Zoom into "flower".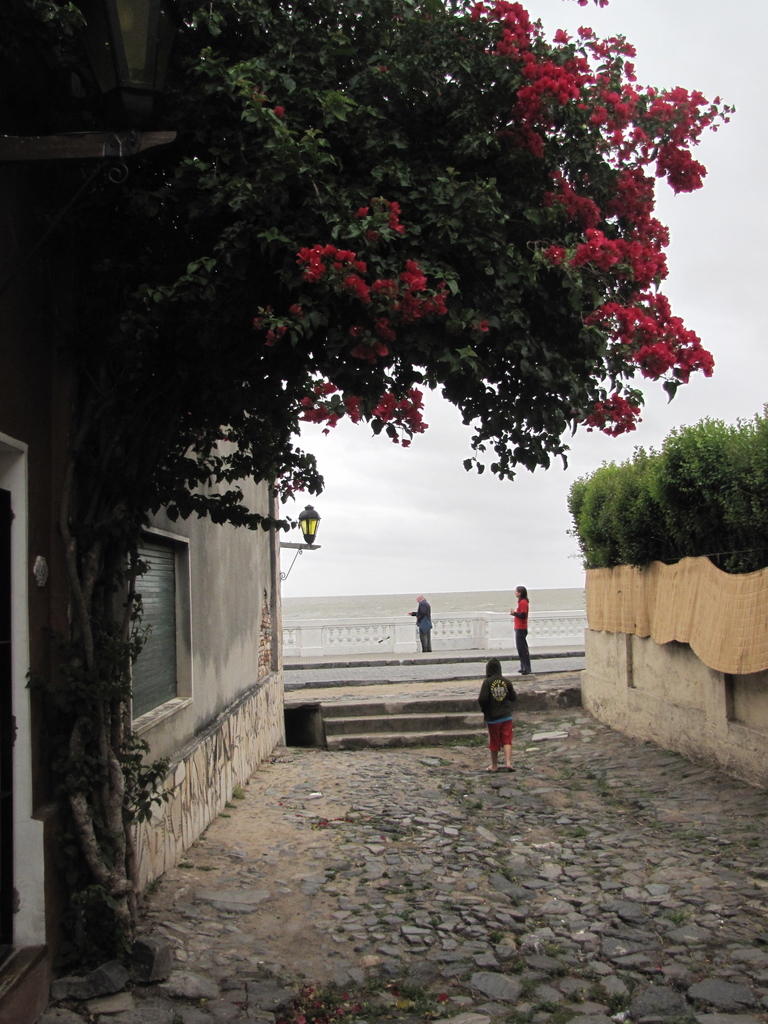
Zoom target: crop(684, 353, 715, 377).
